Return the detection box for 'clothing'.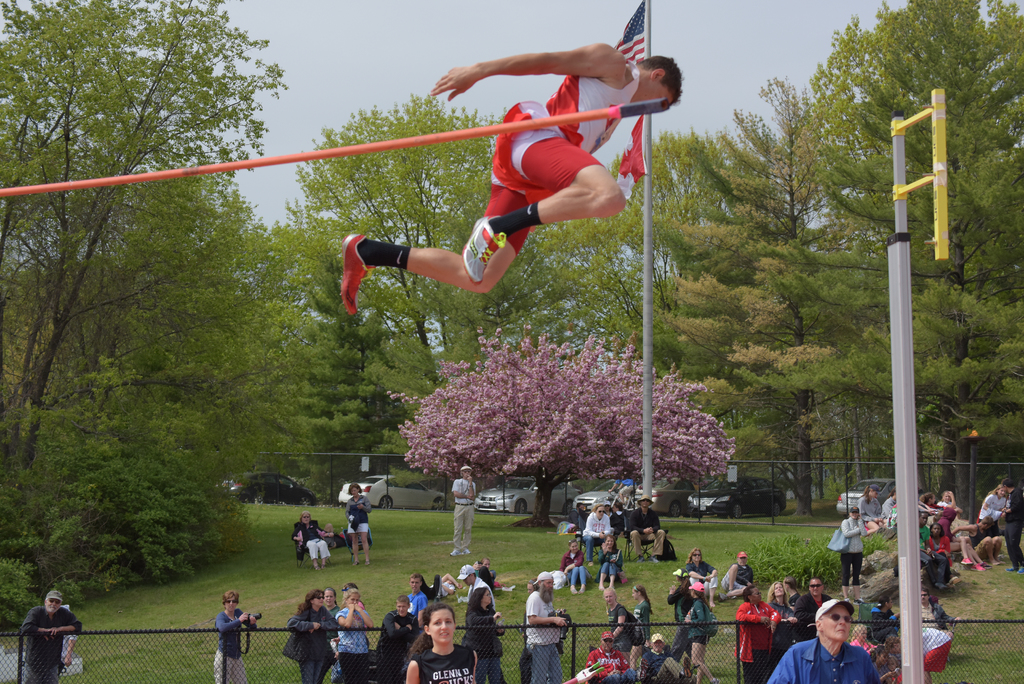
box=[463, 598, 524, 683].
